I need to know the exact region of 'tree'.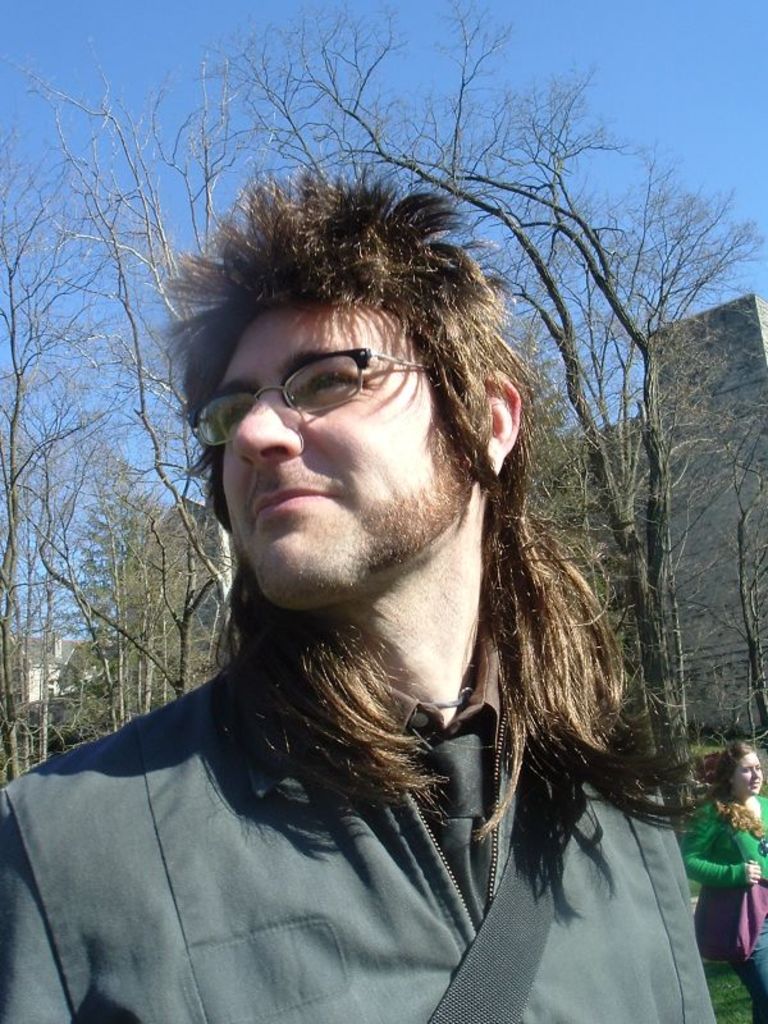
Region: <bbox>163, 0, 767, 796</bbox>.
